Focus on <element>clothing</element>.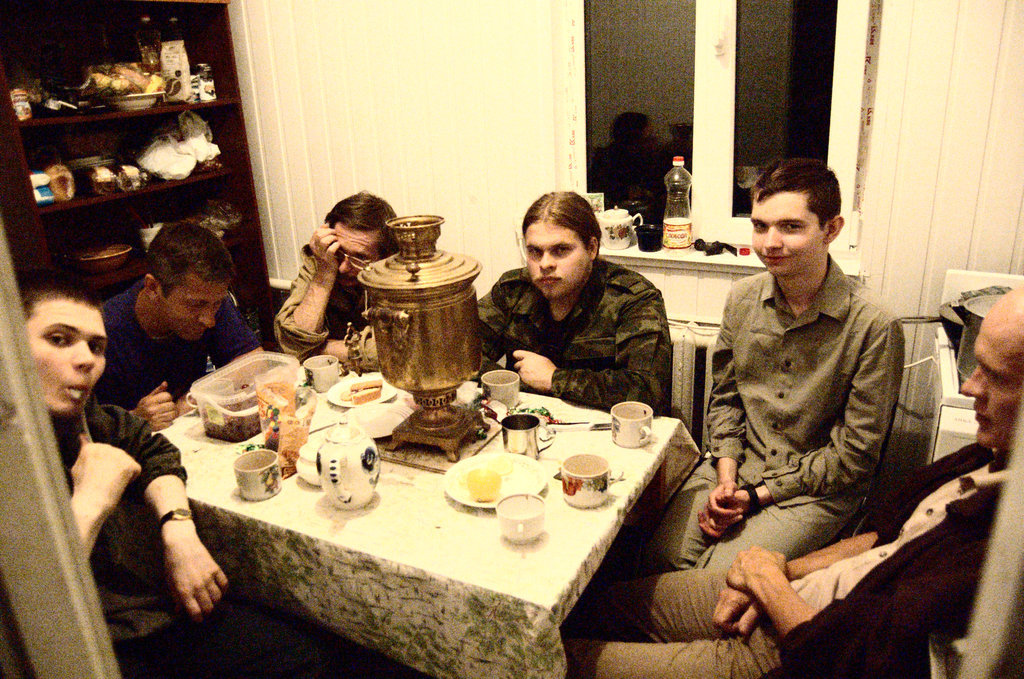
Focused at (464, 238, 697, 414).
